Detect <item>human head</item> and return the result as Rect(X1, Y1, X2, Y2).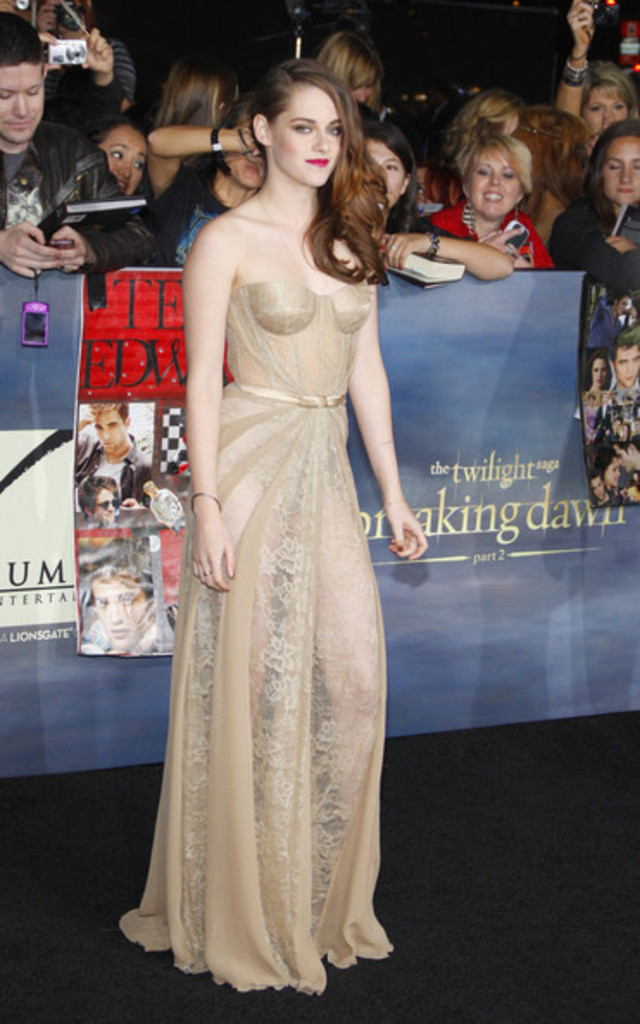
Rect(214, 95, 266, 195).
